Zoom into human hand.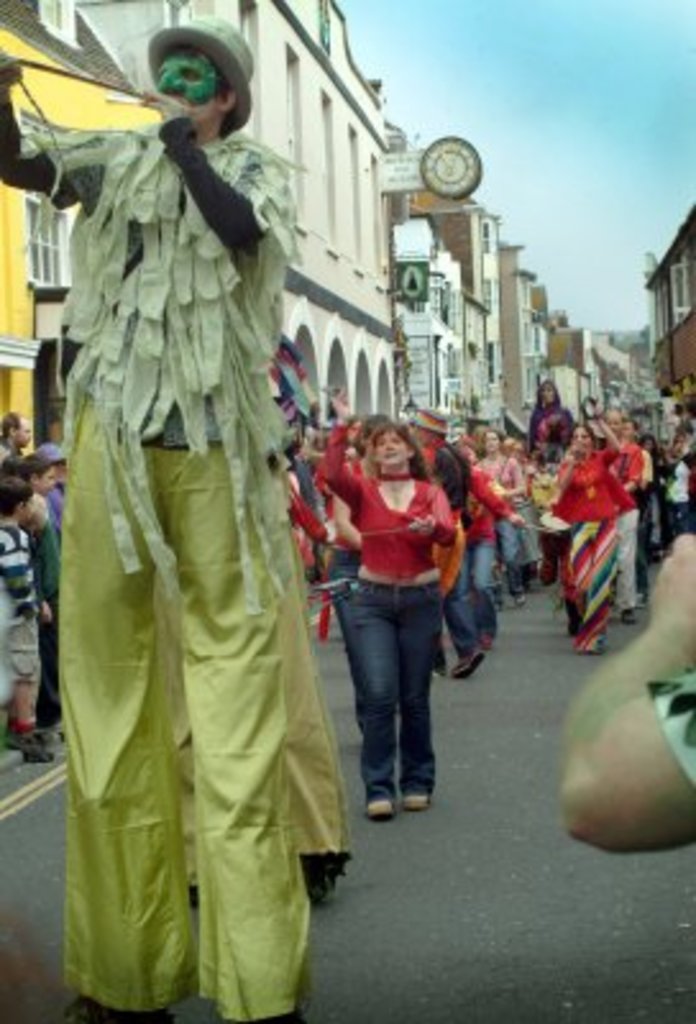
Zoom target: <box>640,530,693,648</box>.
